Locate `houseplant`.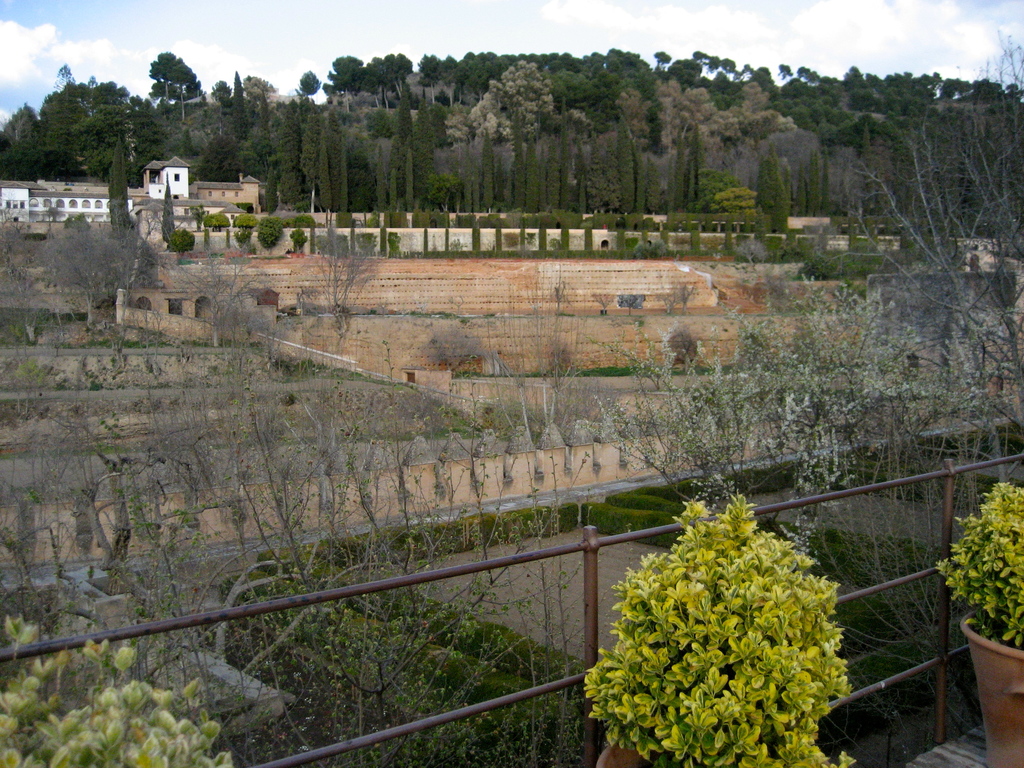
Bounding box: (x1=934, y1=478, x2=1023, y2=767).
